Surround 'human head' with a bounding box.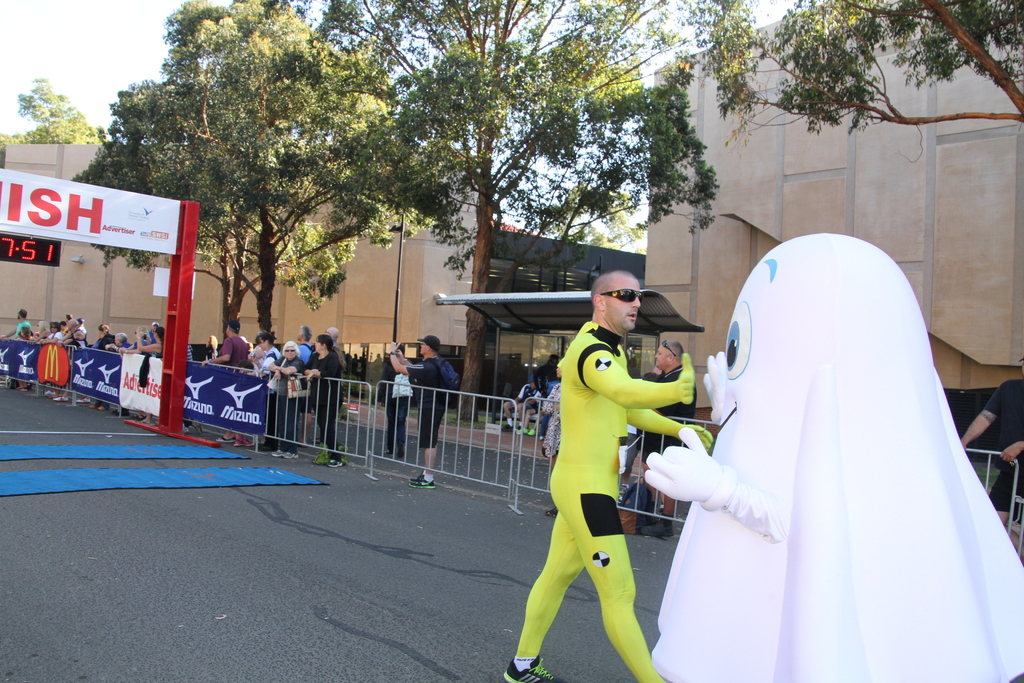
locate(246, 341, 253, 354).
